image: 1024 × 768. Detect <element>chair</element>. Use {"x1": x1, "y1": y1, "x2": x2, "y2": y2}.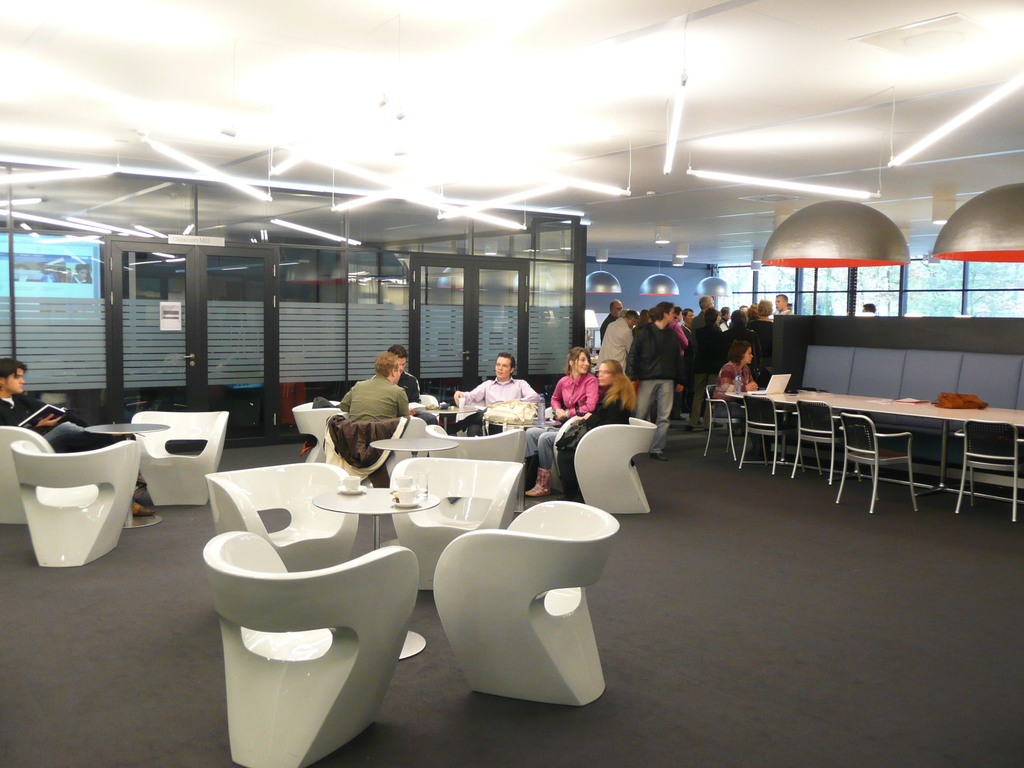
{"x1": 387, "y1": 454, "x2": 524, "y2": 595}.
